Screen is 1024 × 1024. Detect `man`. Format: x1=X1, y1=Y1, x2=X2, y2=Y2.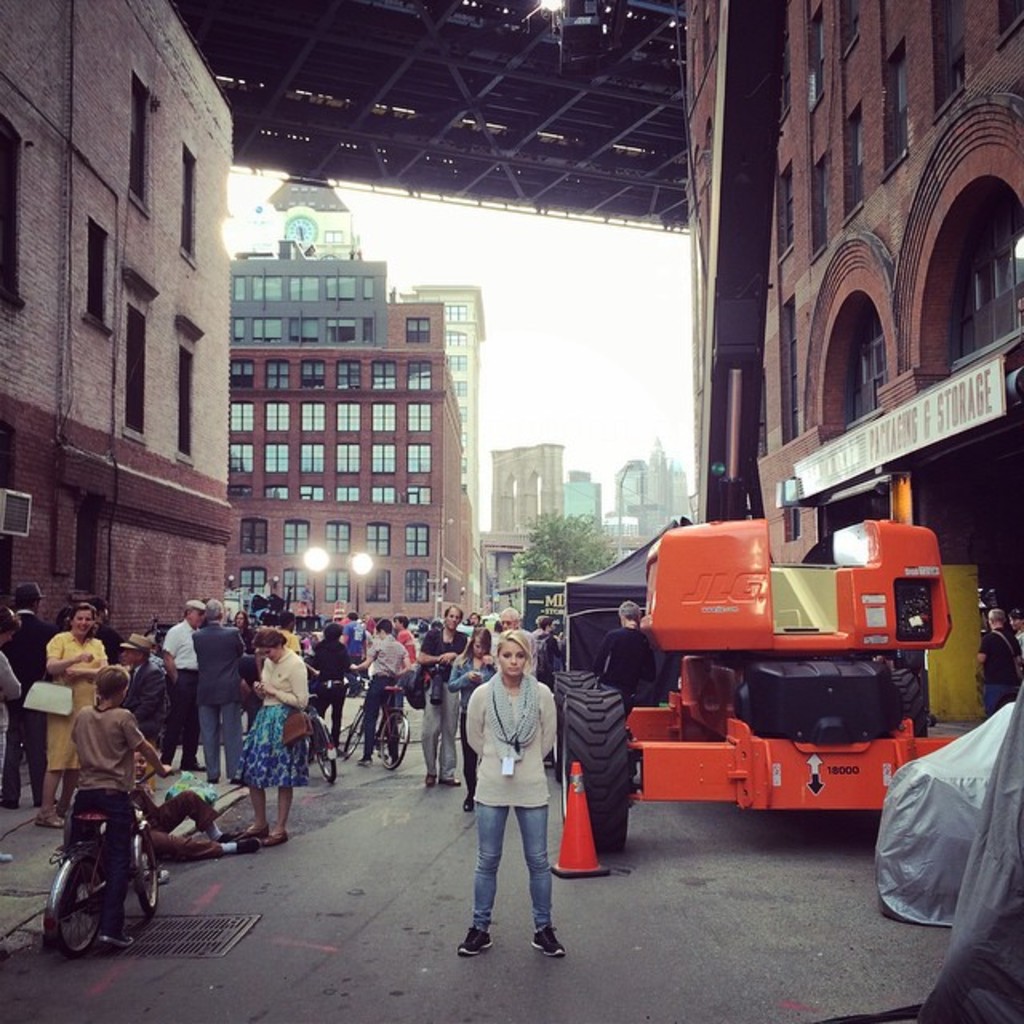
x1=974, y1=608, x2=1022, y2=712.
